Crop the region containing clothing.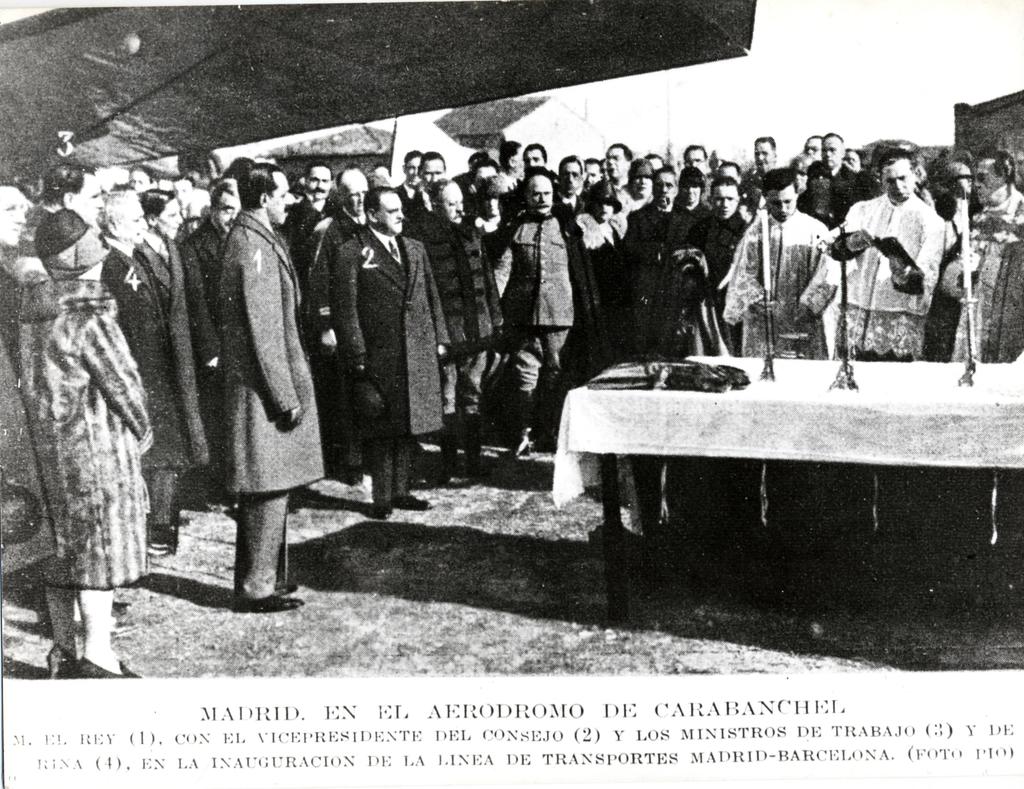
Crop region: detection(624, 196, 676, 299).
